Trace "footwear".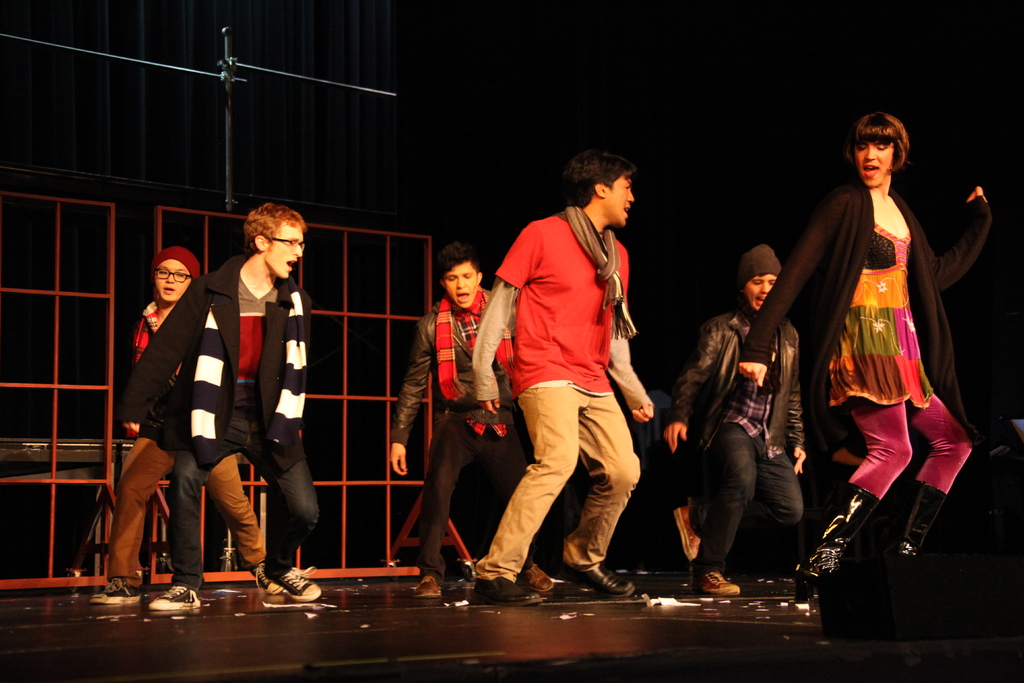
Traced to box=[148, 588, 199, 611].
